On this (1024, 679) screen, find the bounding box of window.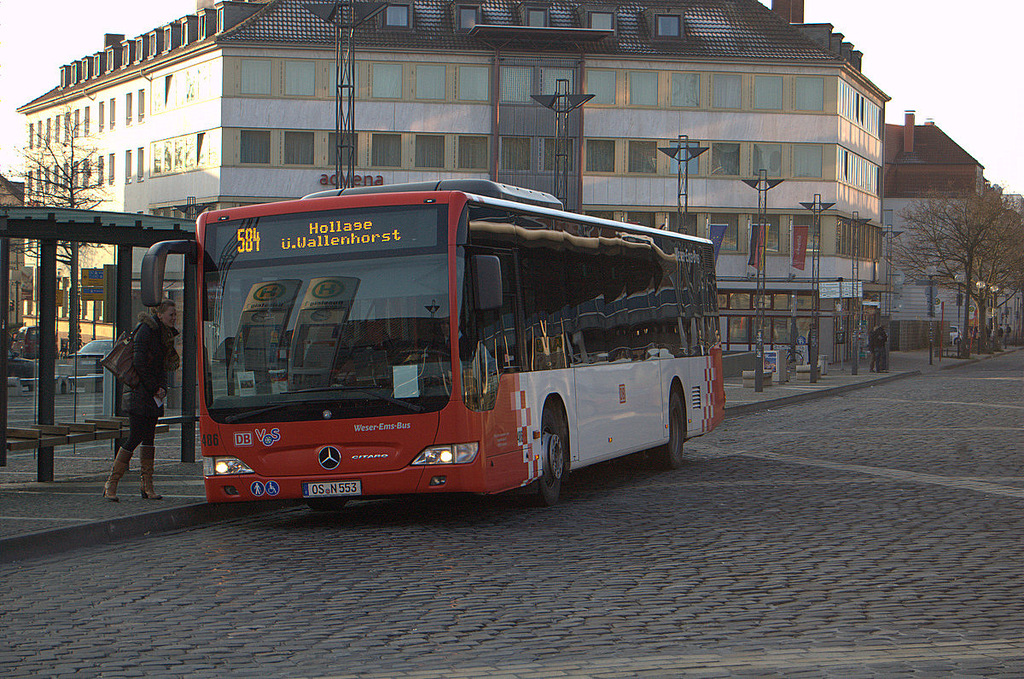
Bounding box: box=[285, 127, 317, 168].
